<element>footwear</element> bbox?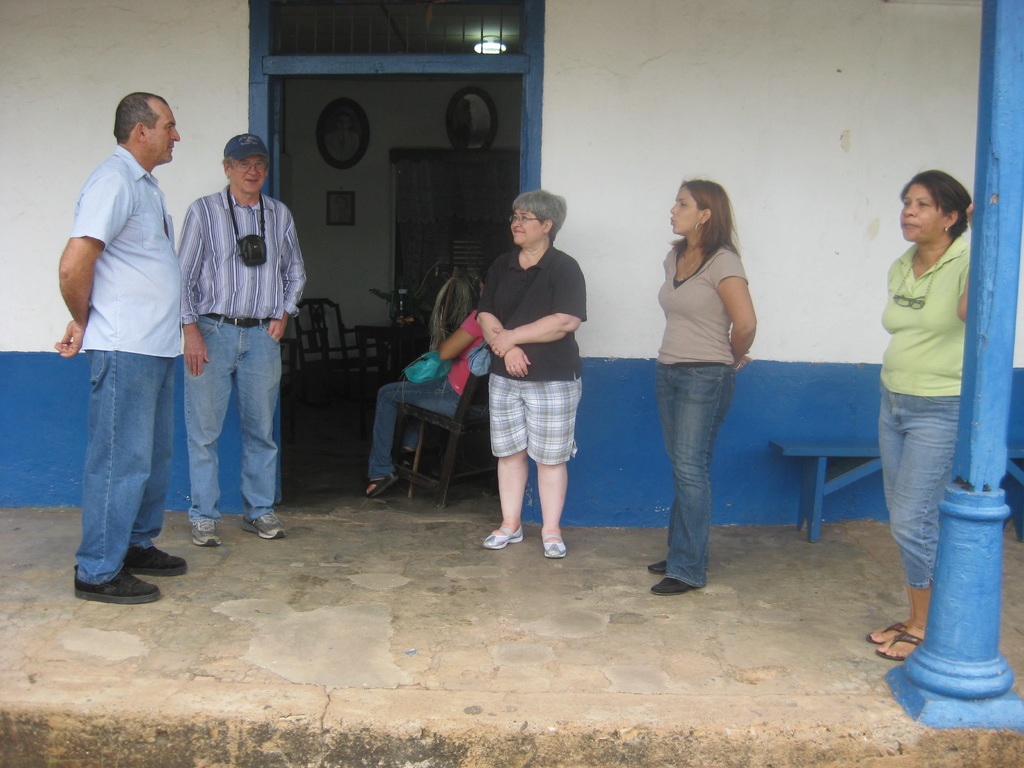
543:529:564:560
